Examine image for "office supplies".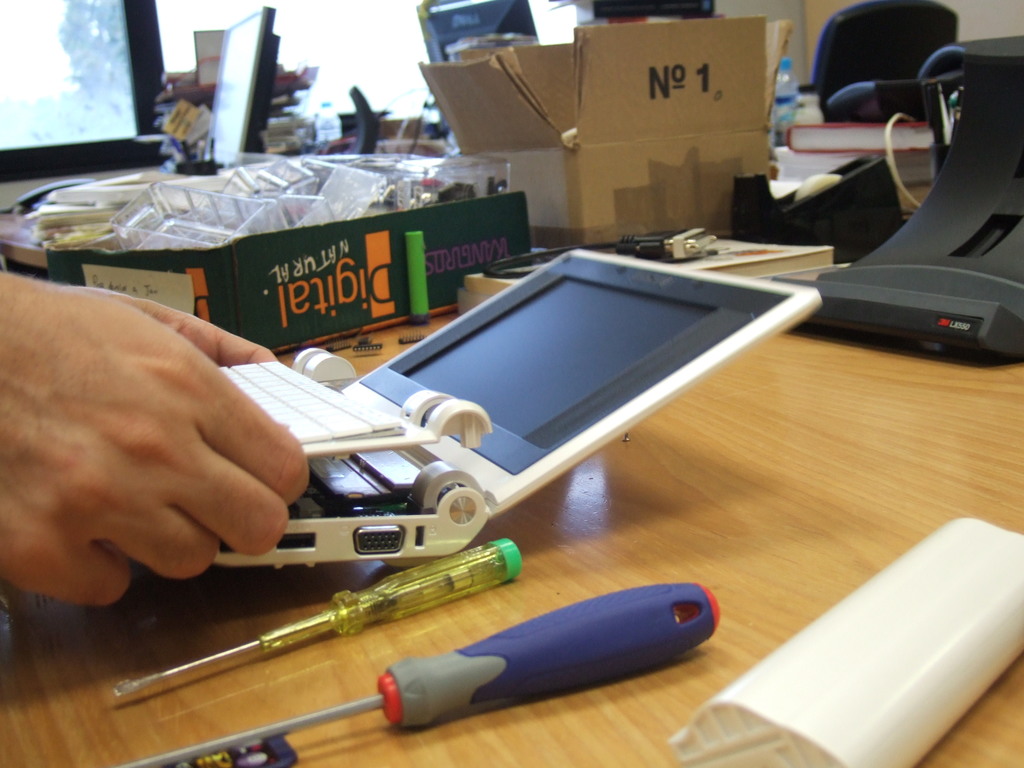
Examination result: <bbox>129, 581, 708, 767</bbox>.
